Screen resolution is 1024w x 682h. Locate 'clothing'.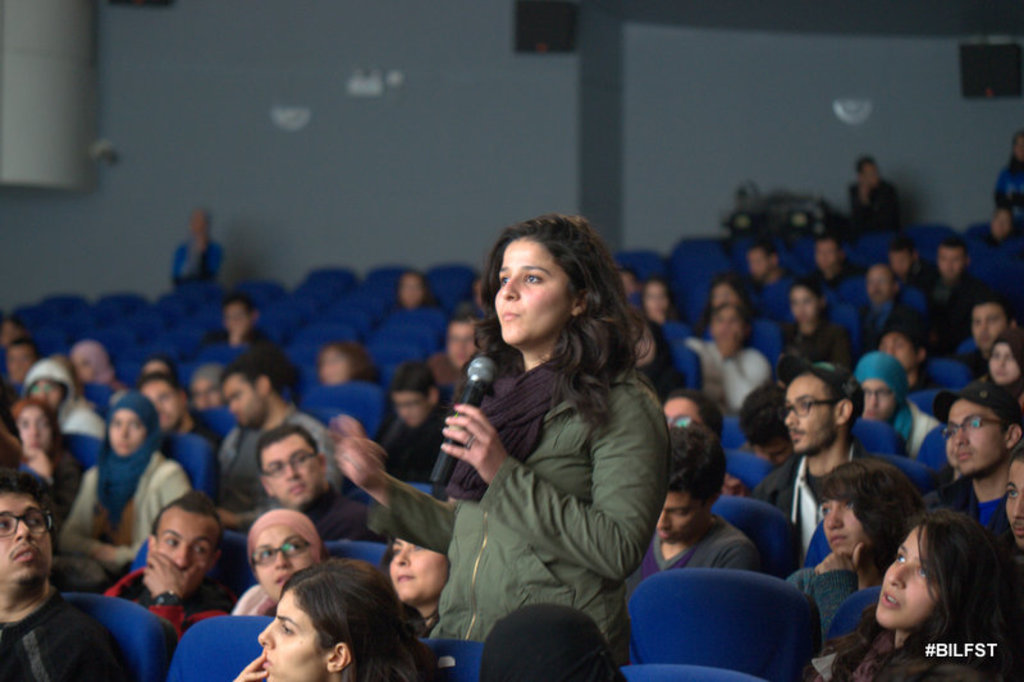
12, 357, 108, 462.
